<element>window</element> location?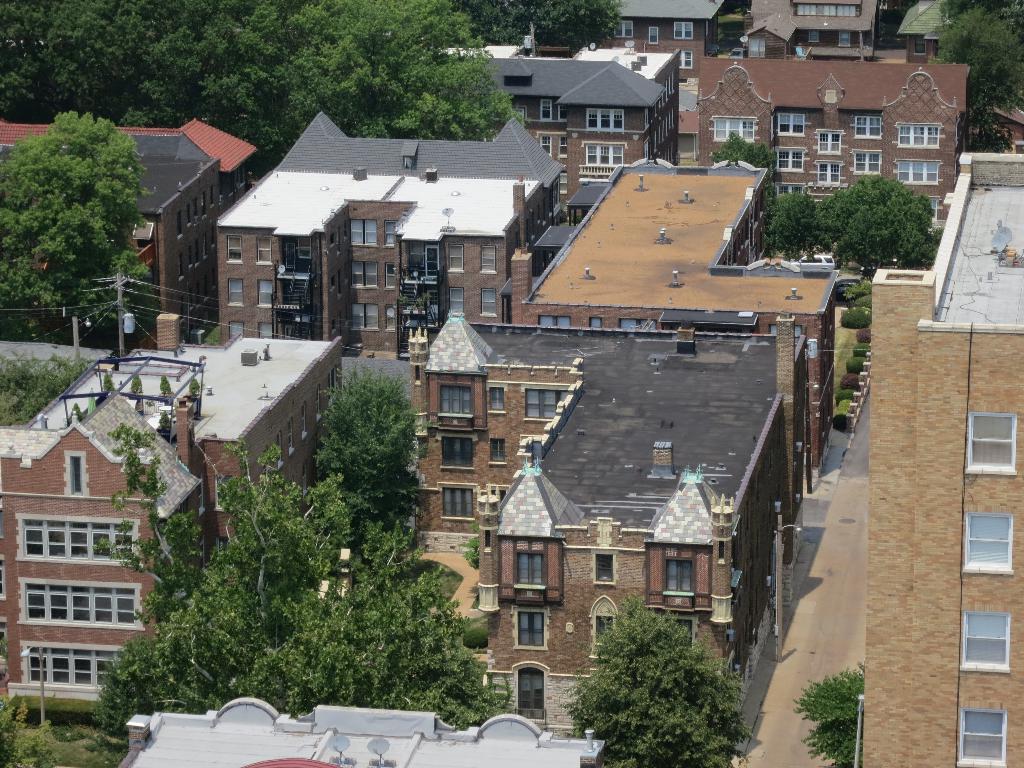
BBox(435, 385, 472, 413)
